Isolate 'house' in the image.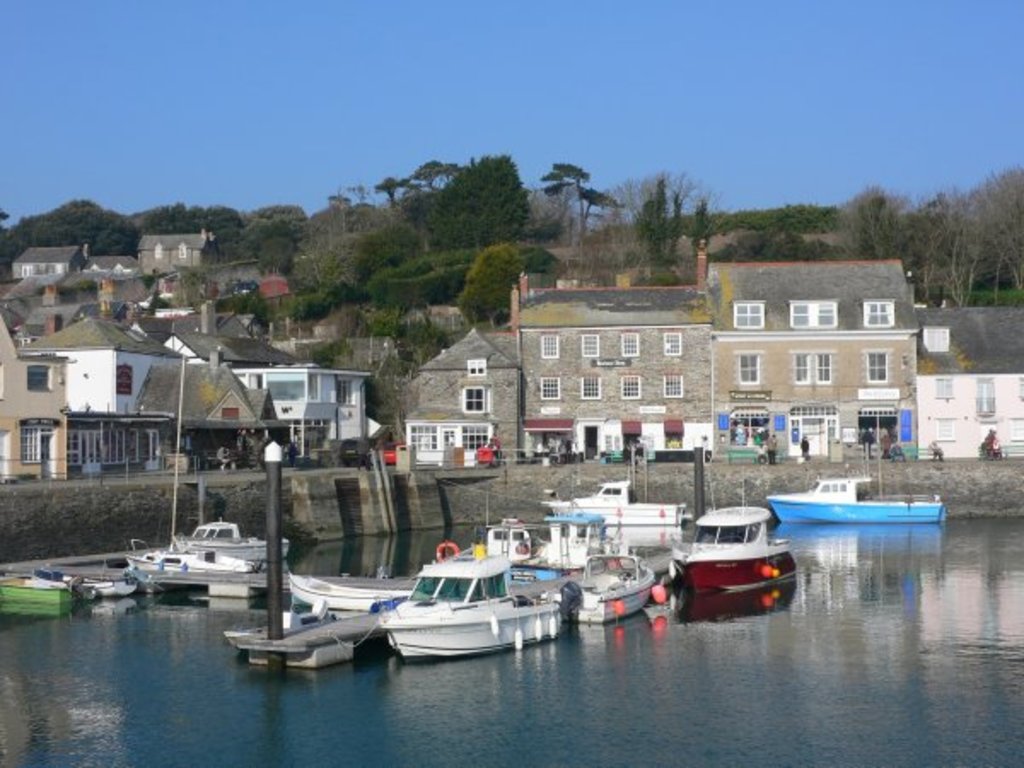
Isolated region: bbox(413, 333, 521, 468).
